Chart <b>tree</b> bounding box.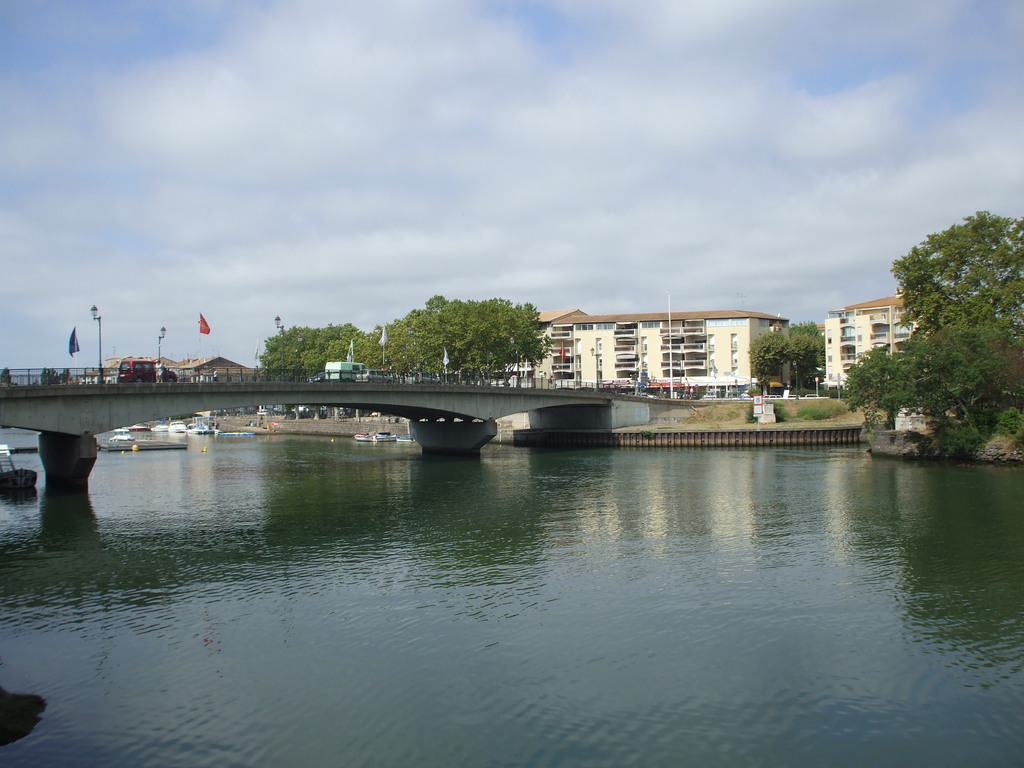
Charted: [742,320,826,388].
